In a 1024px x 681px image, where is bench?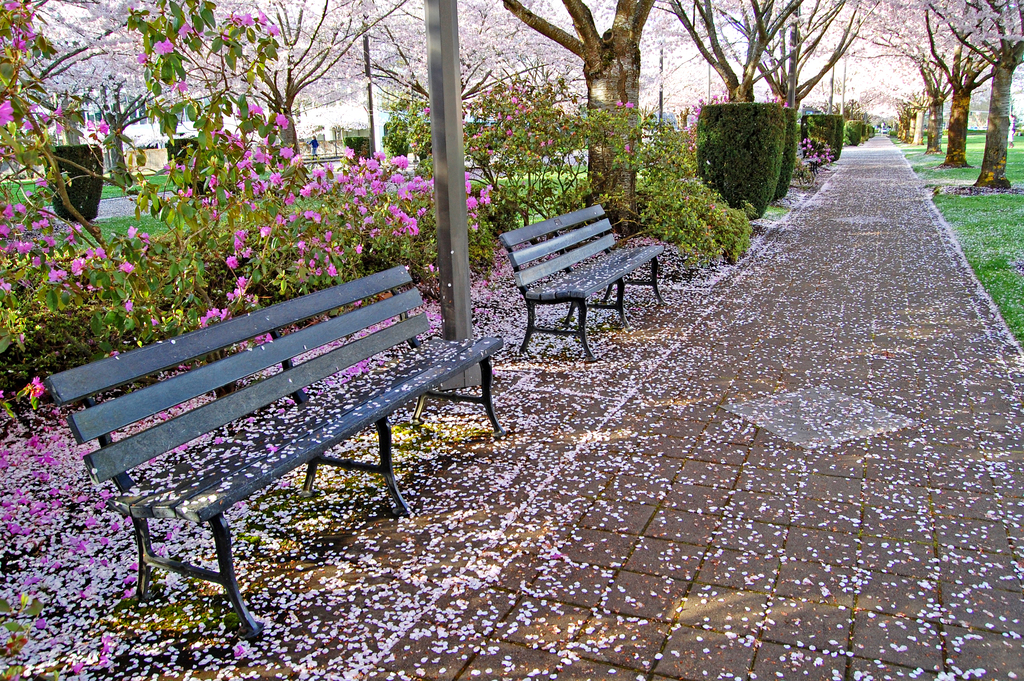
Rect(51, 268, 499, 641).
